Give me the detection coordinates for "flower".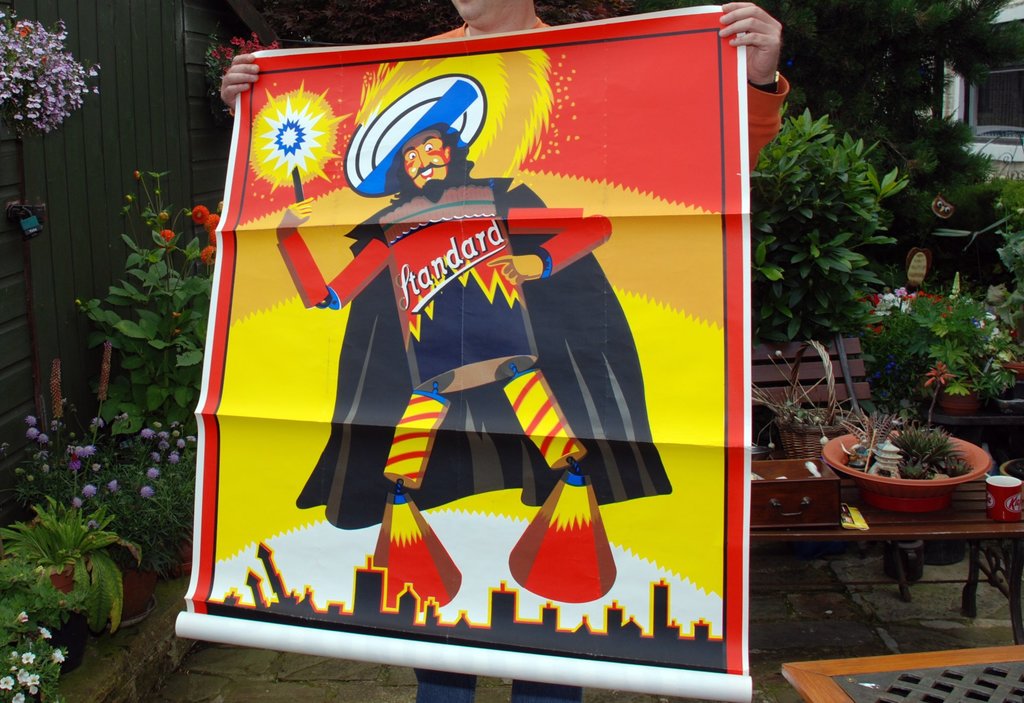
<bbox>209, 225, 220, 248</bbox>.
